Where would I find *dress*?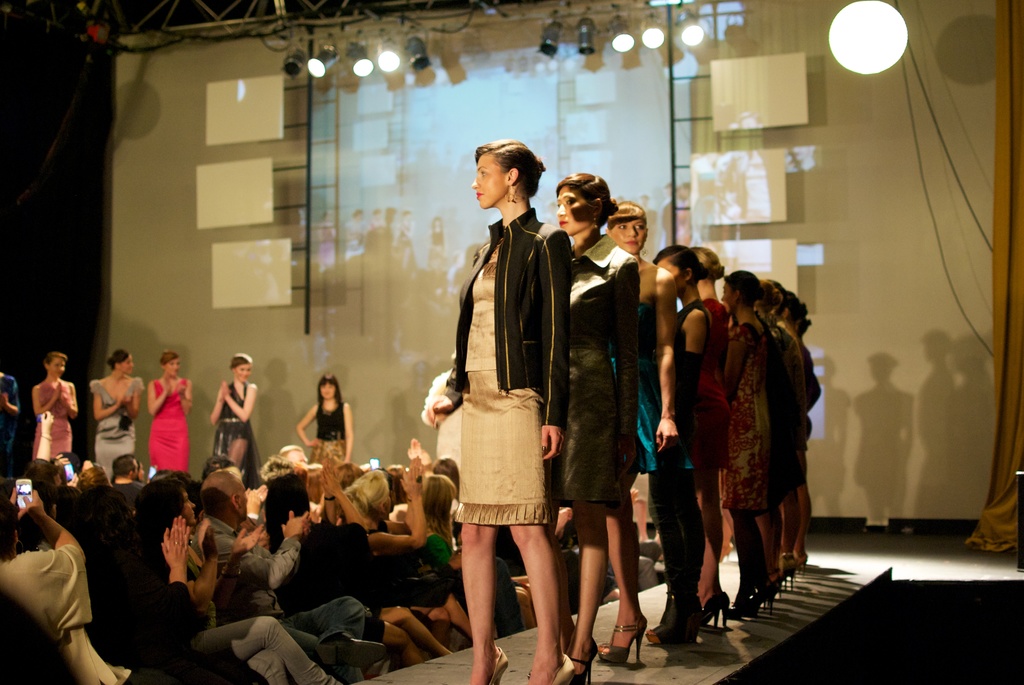
At [719, 324, 772, 517].
